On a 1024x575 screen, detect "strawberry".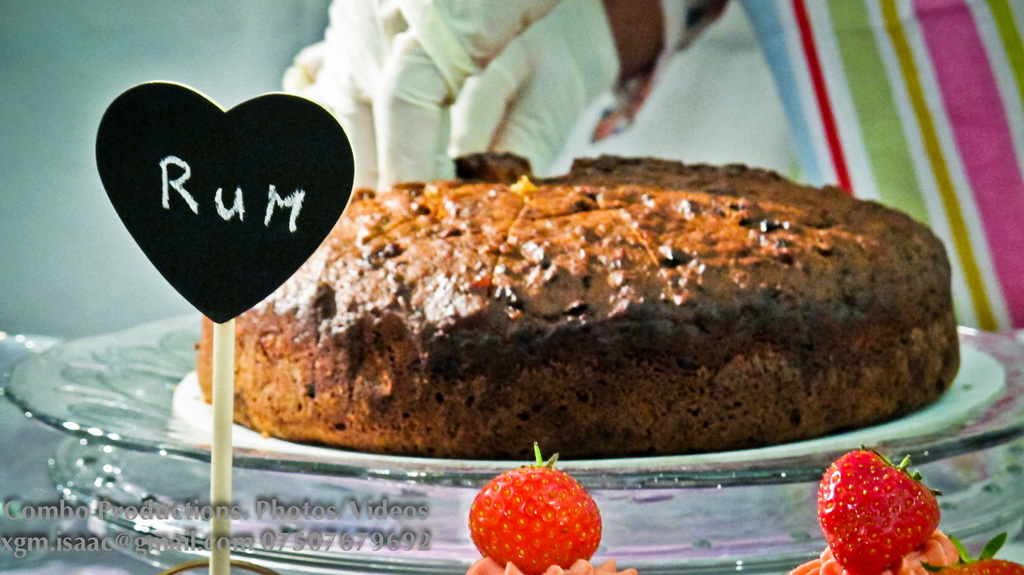
(left=463, top=464, right=604, bottom=567).
